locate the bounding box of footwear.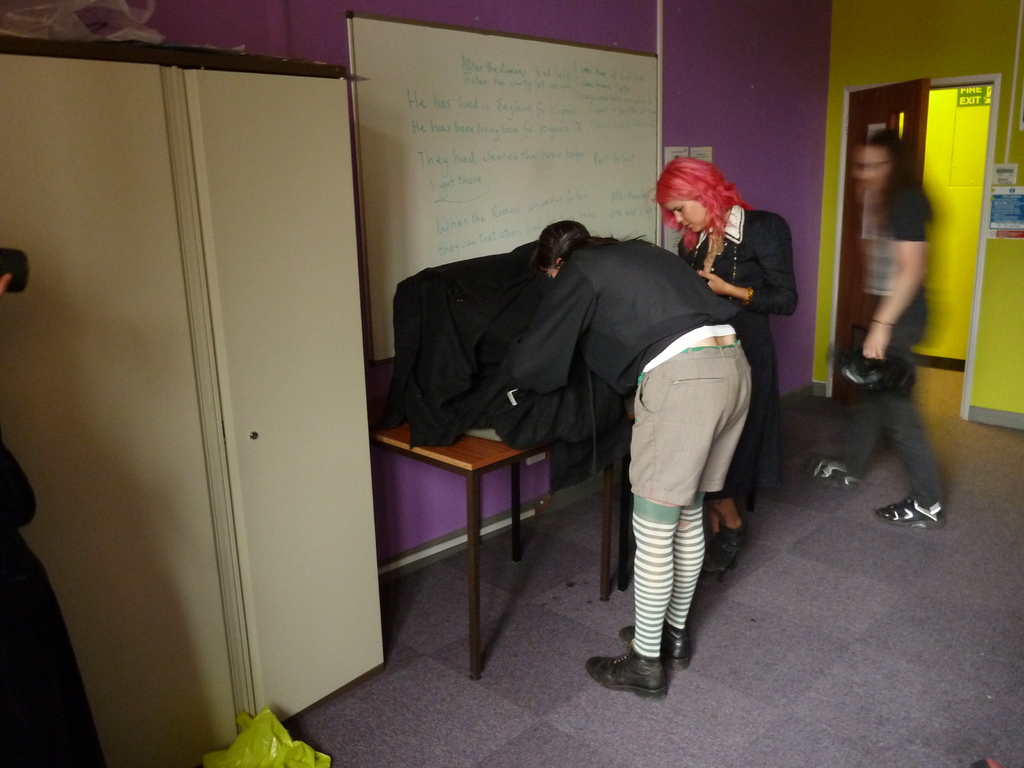
Bounding box: l=703, t=522, r=744, b=568.
